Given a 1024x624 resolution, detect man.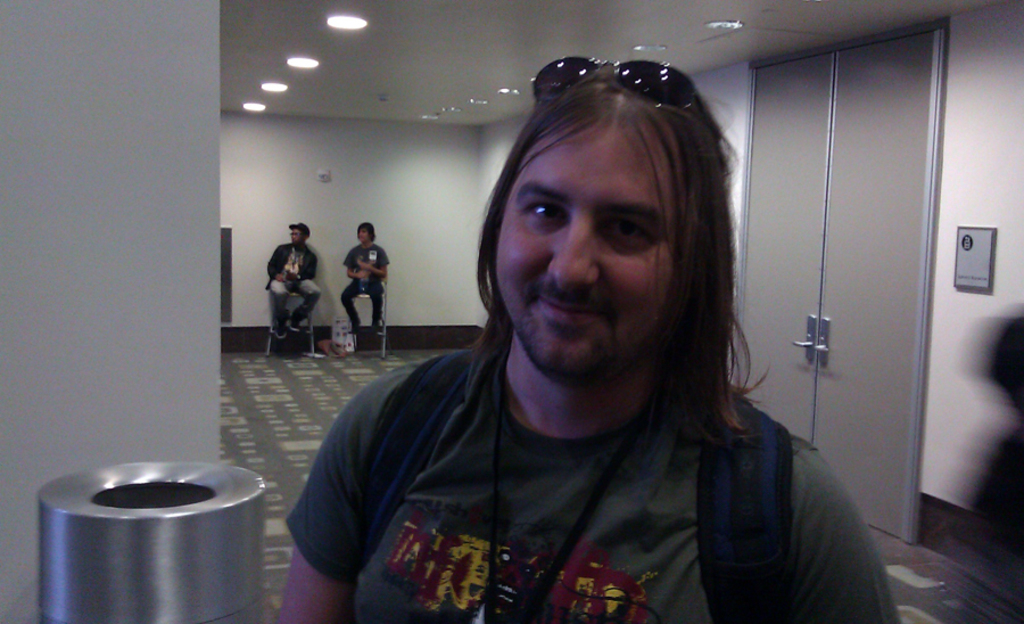
<box>340,215,393,338</box>.
